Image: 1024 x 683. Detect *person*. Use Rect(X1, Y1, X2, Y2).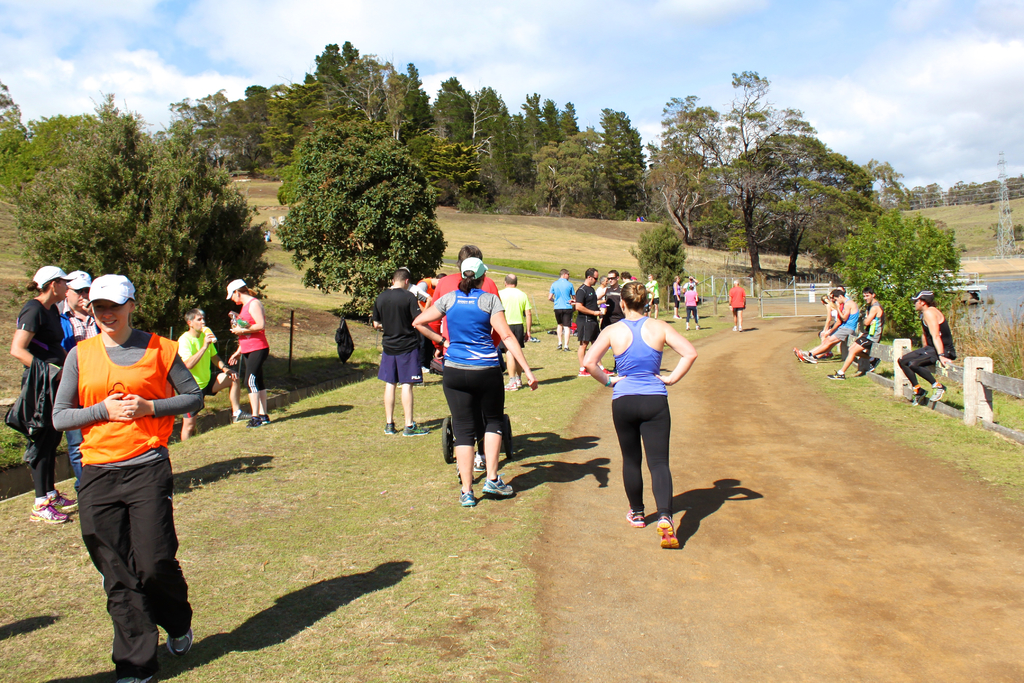
Rect(673, 276, 678, 314).
